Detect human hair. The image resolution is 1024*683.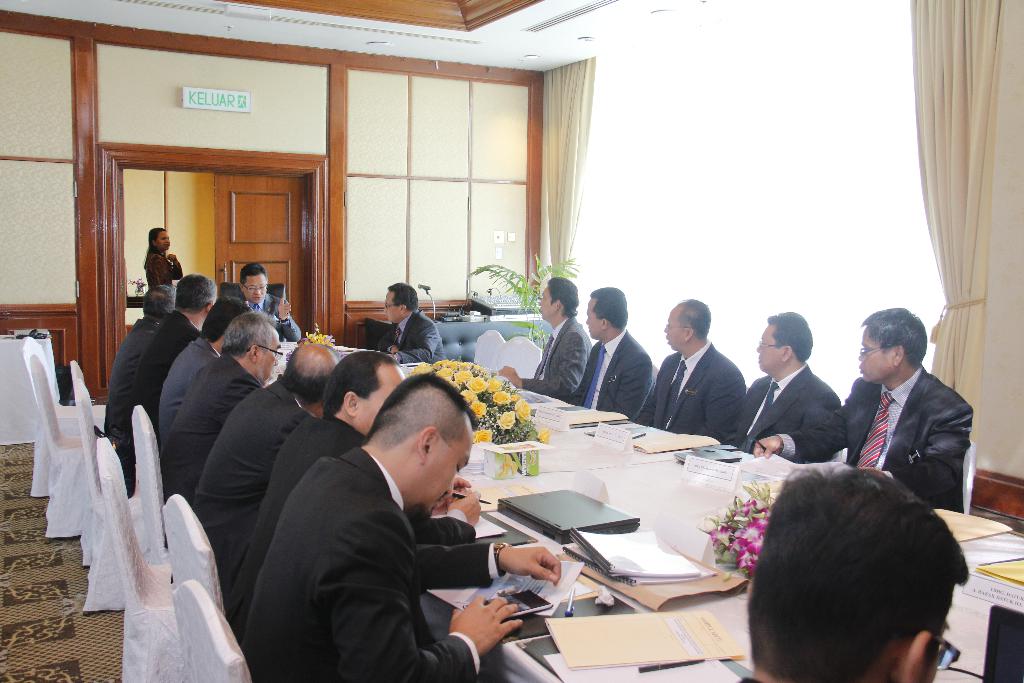
left=749, top=472, right=969, bottom=682.
